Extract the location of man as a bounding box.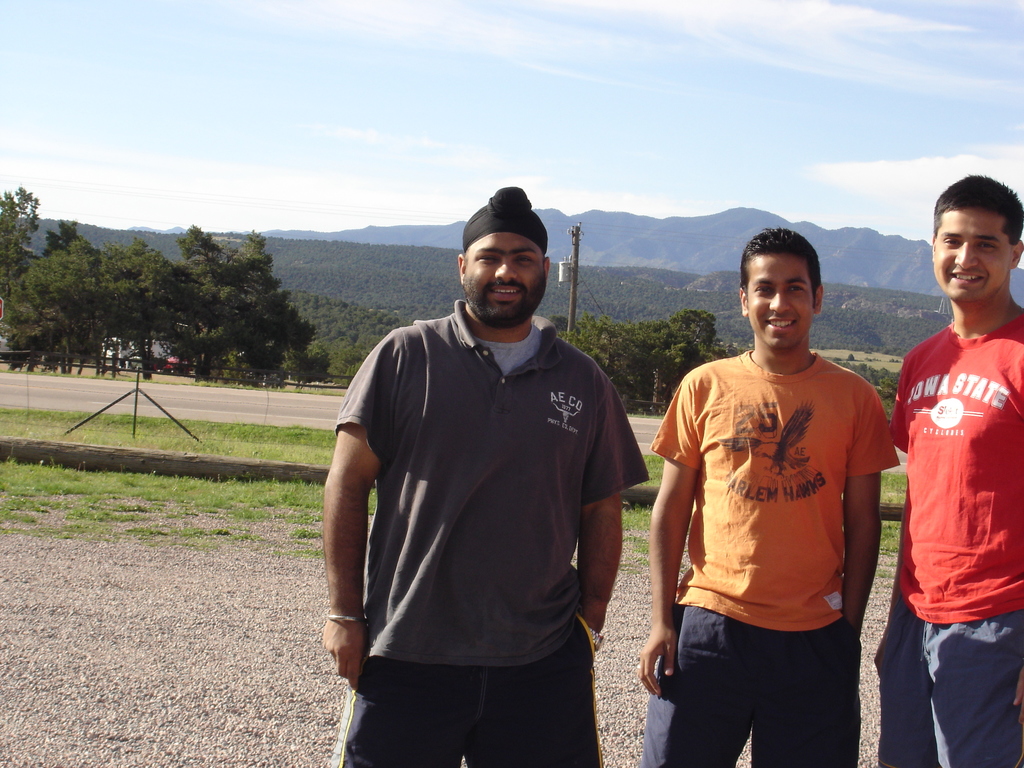
<box>870,170,1023,767</box>.
